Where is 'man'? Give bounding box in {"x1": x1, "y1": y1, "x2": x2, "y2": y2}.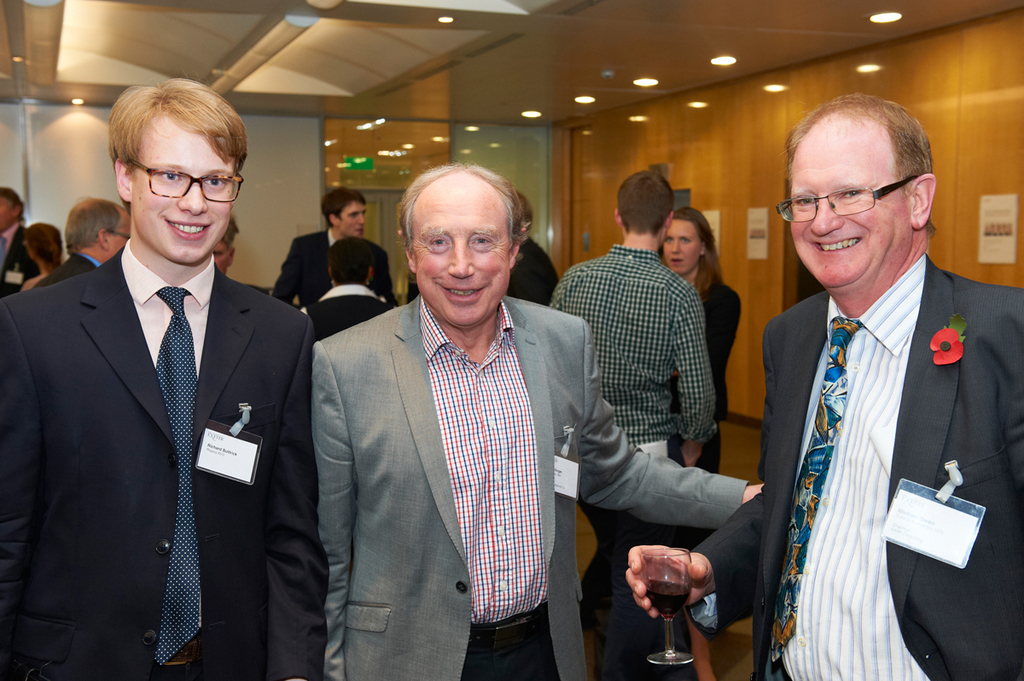
{"x1": 301, "y1": 230, "x2": 395, "y2": 345}.
